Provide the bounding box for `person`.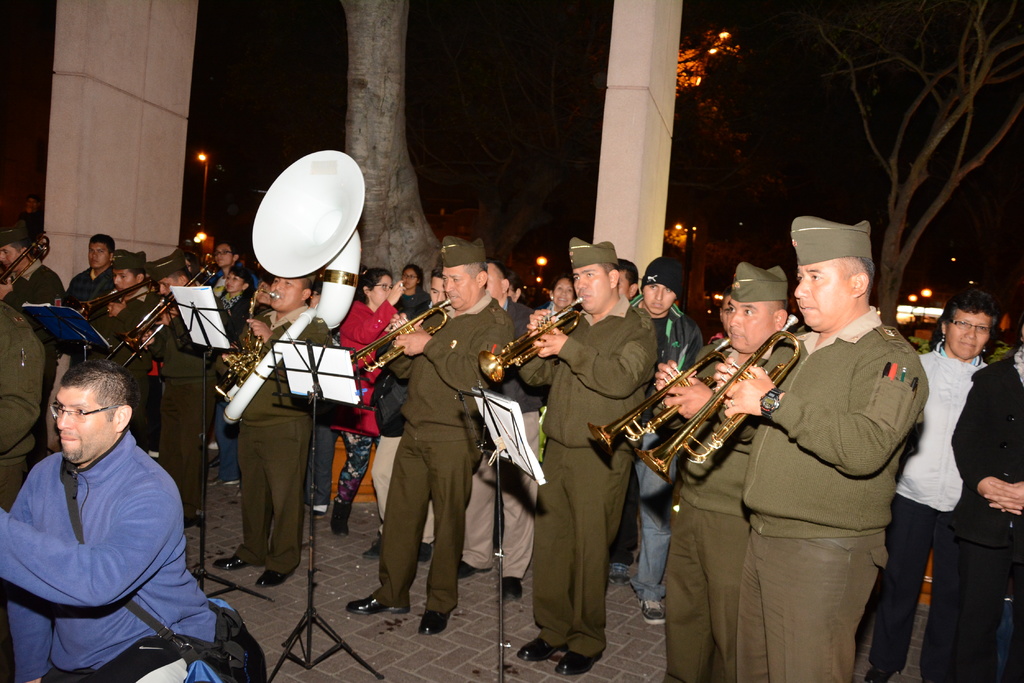
0 356 222 682.
